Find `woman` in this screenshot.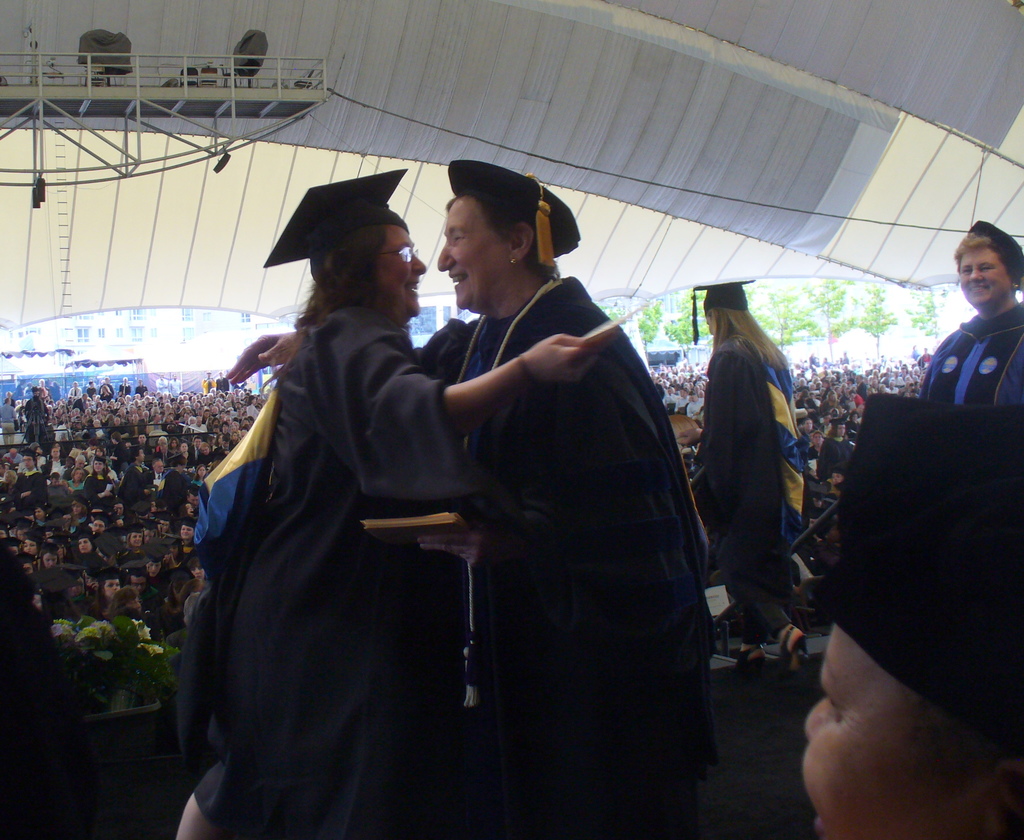
The bounding box for `woman` is {"x1": 694, "y1": 308, "x2": 815, "y2": 674}.
